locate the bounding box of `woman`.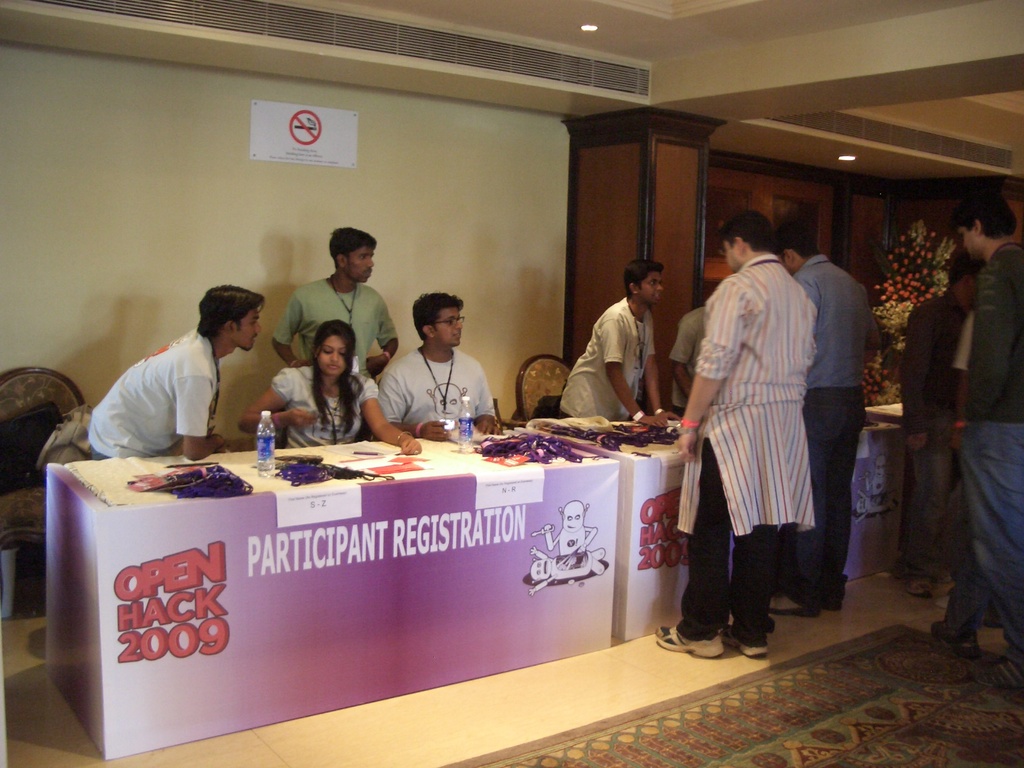
Bounding box: BBox(241, 316, 424, 454).
